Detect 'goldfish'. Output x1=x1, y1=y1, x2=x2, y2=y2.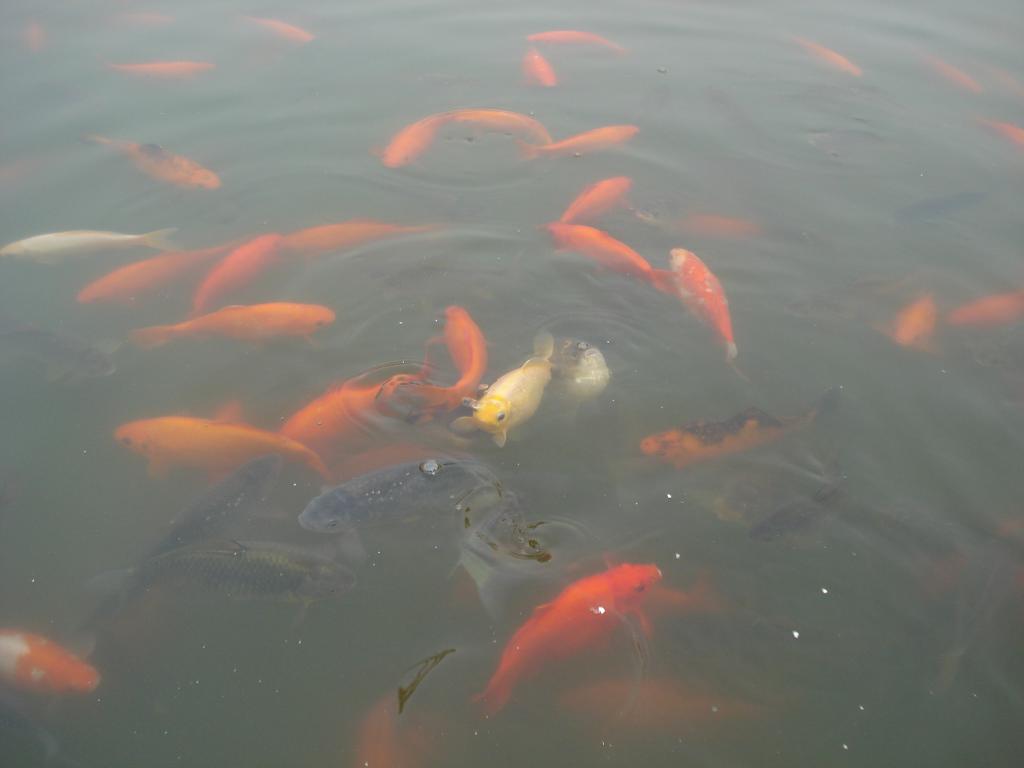
x1=149, y1=450, x2=293, y2=549.
